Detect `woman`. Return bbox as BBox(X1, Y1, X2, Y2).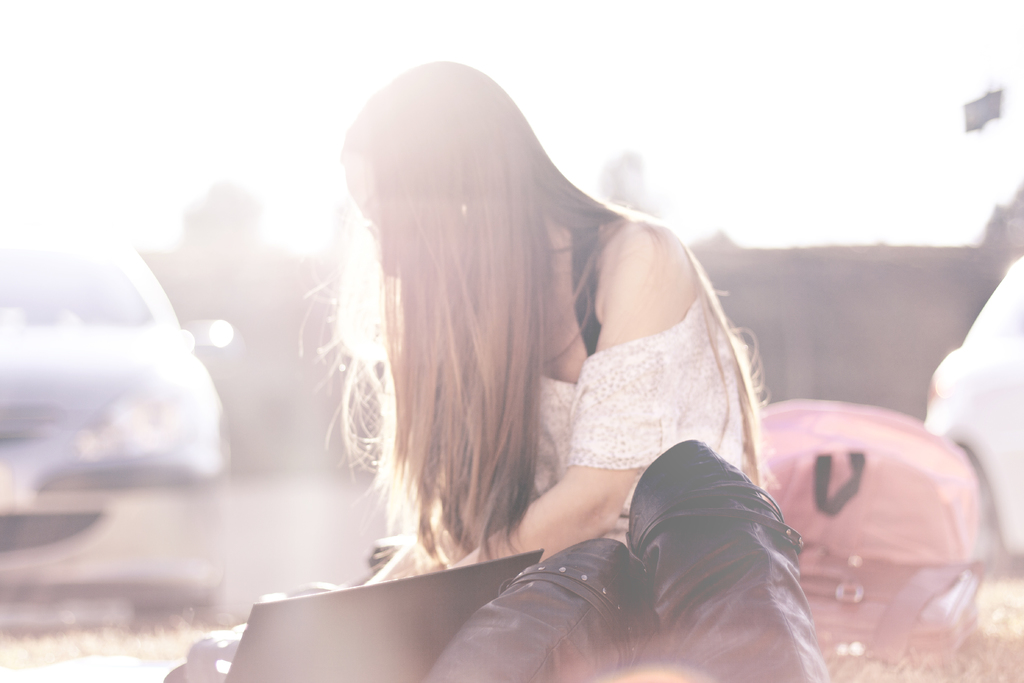
BBox(179, 61, 835, 682).
